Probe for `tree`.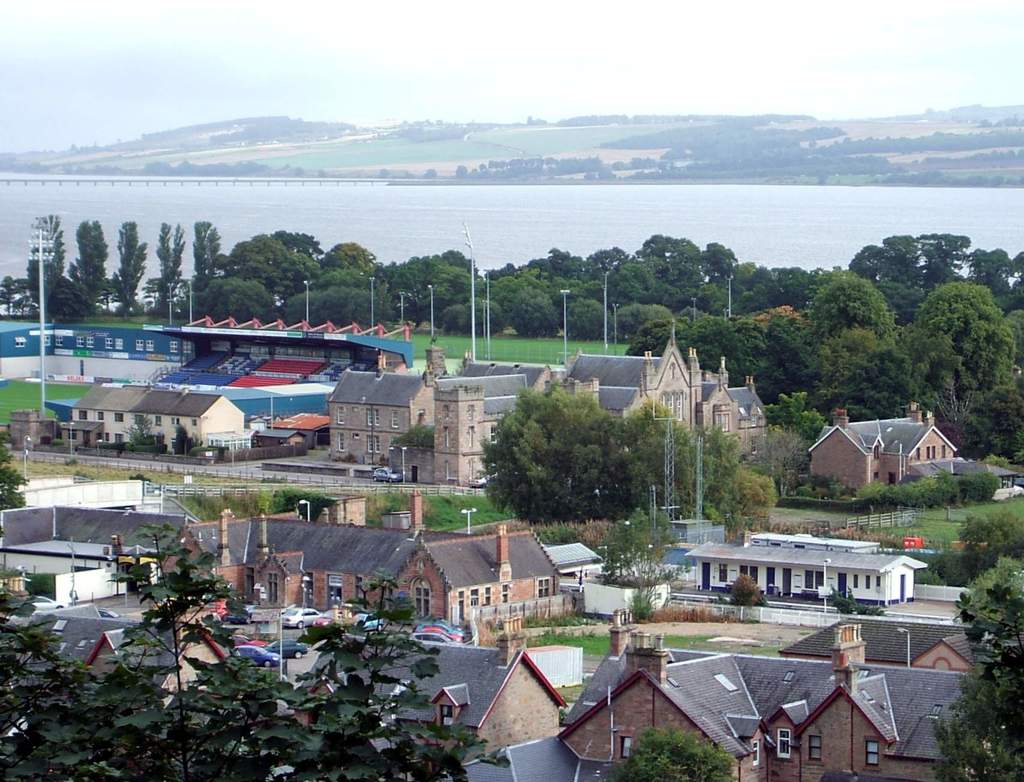
Probe result: 931 558 1023 781.
